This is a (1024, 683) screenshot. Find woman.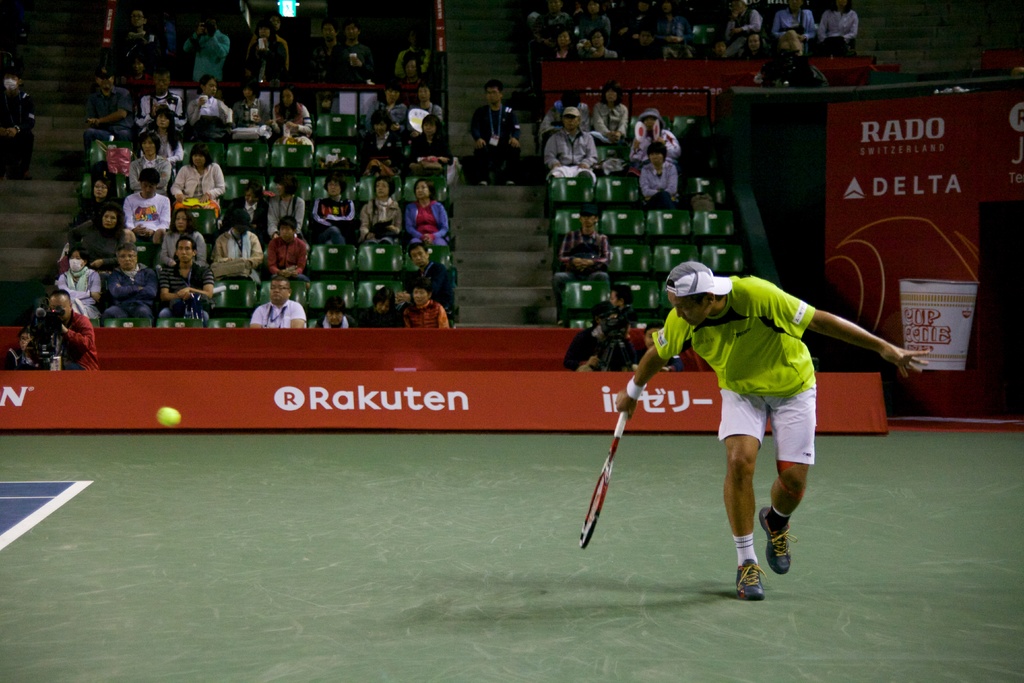
Bounding box: l=273, t=86, r=316, b=135.
